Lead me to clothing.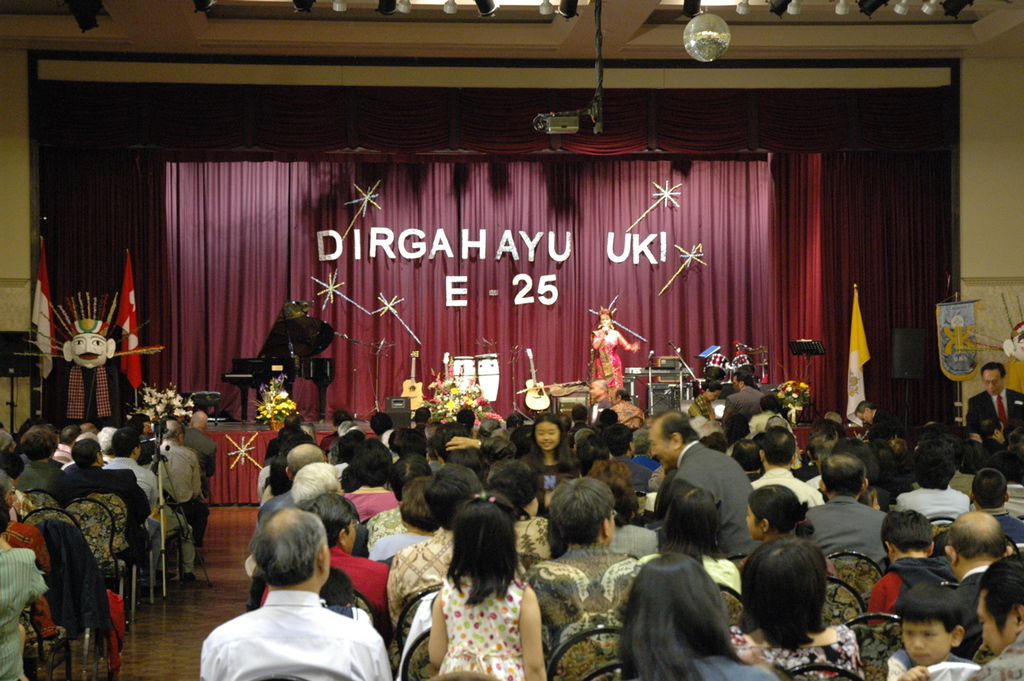
Lead to <box>199,589,393,680</box>.
